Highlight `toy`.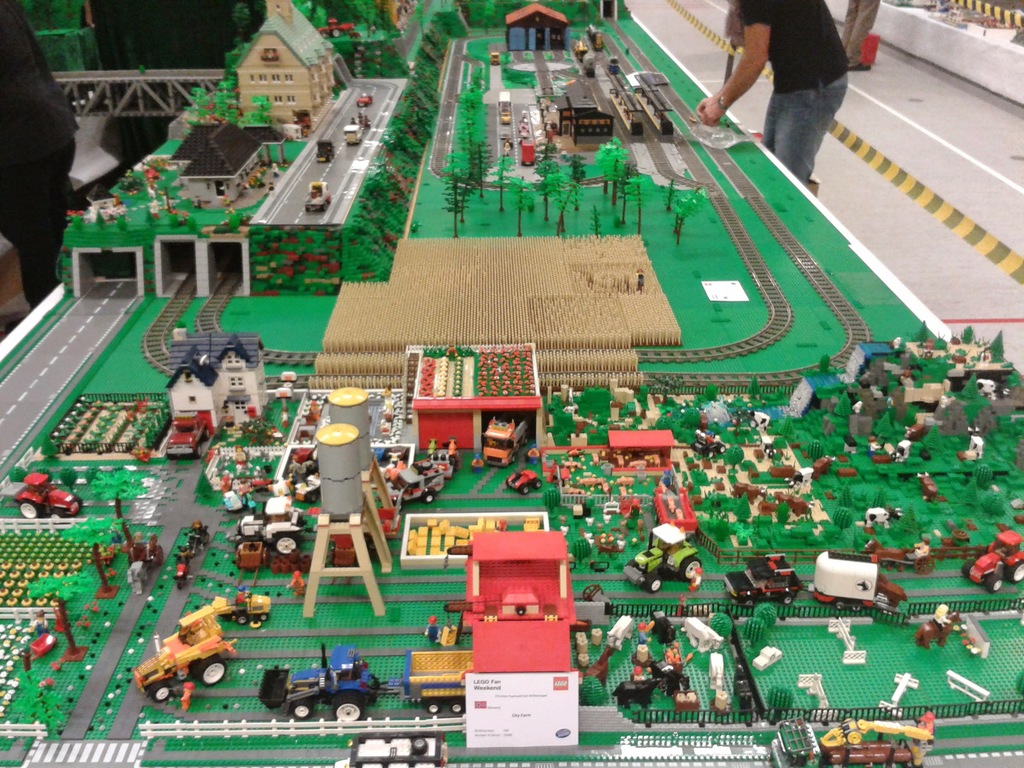
Highlighted region: pyautogui.locateOnScreen(166, 116, 220, 179).
